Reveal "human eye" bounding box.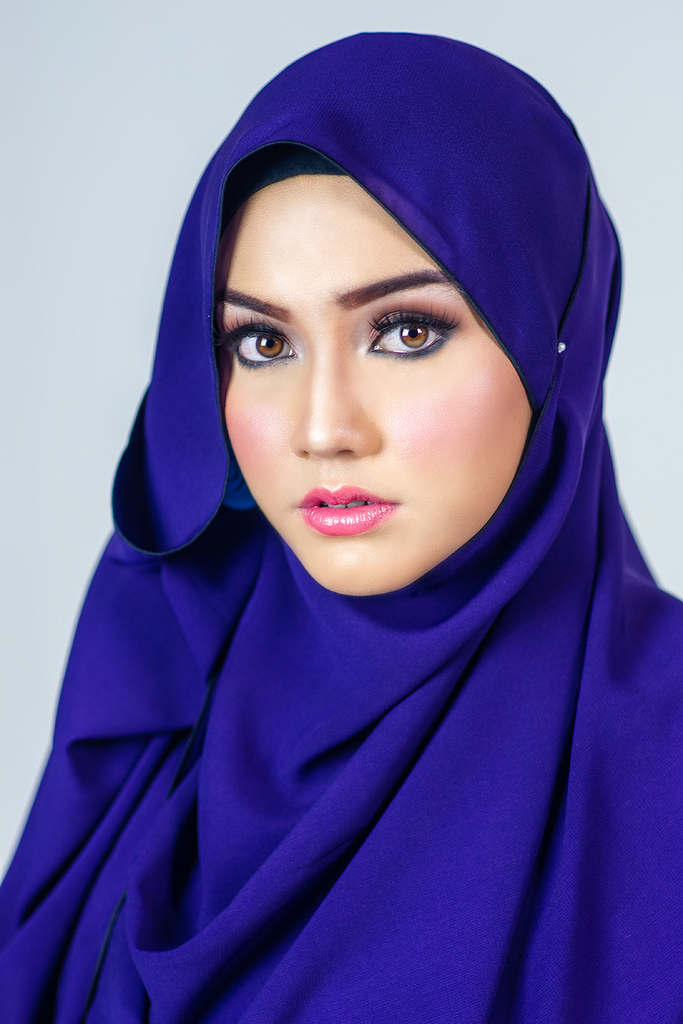
Revealed: pyautogui.locateOnScreen(218, 312, 299, 370).
